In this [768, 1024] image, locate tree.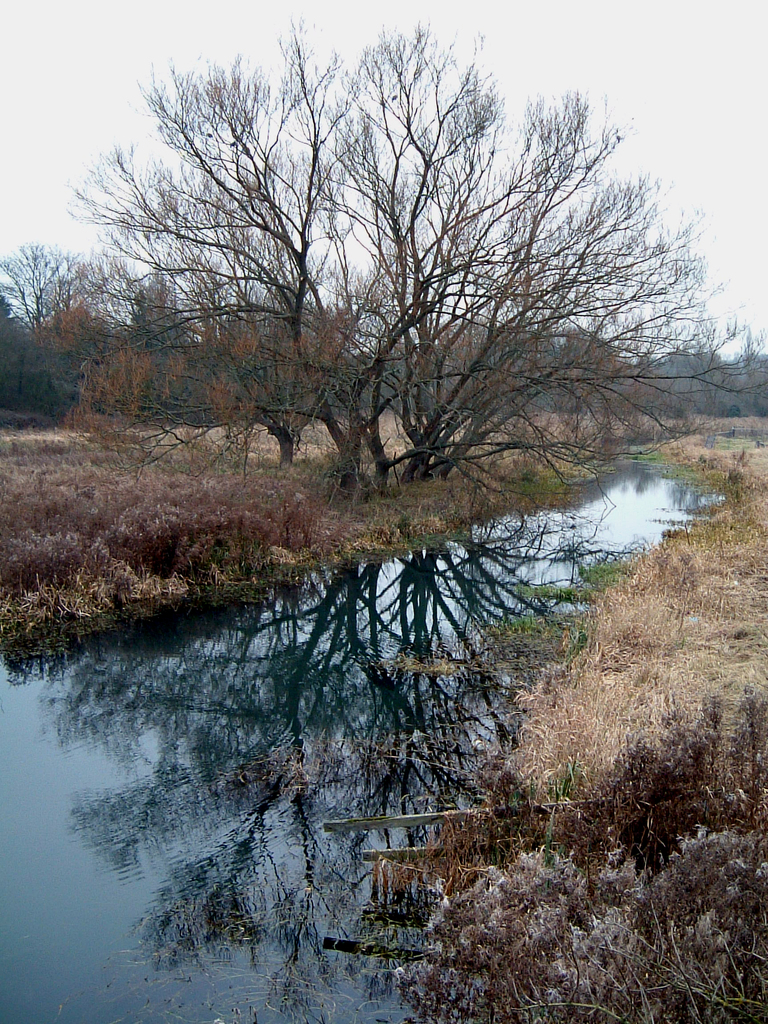
Bounding box: x1=403 y1=678 x2=767 y2=993.
